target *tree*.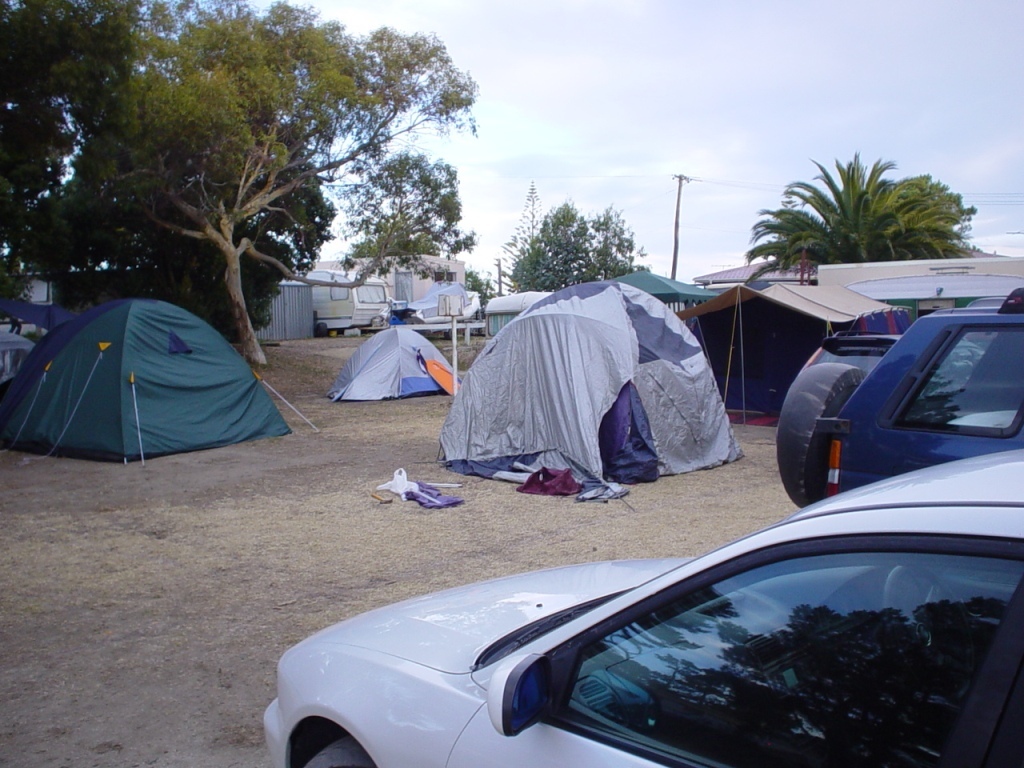
Target region: pyautogui.locateOnScreen(492, 190, 663, 295).
